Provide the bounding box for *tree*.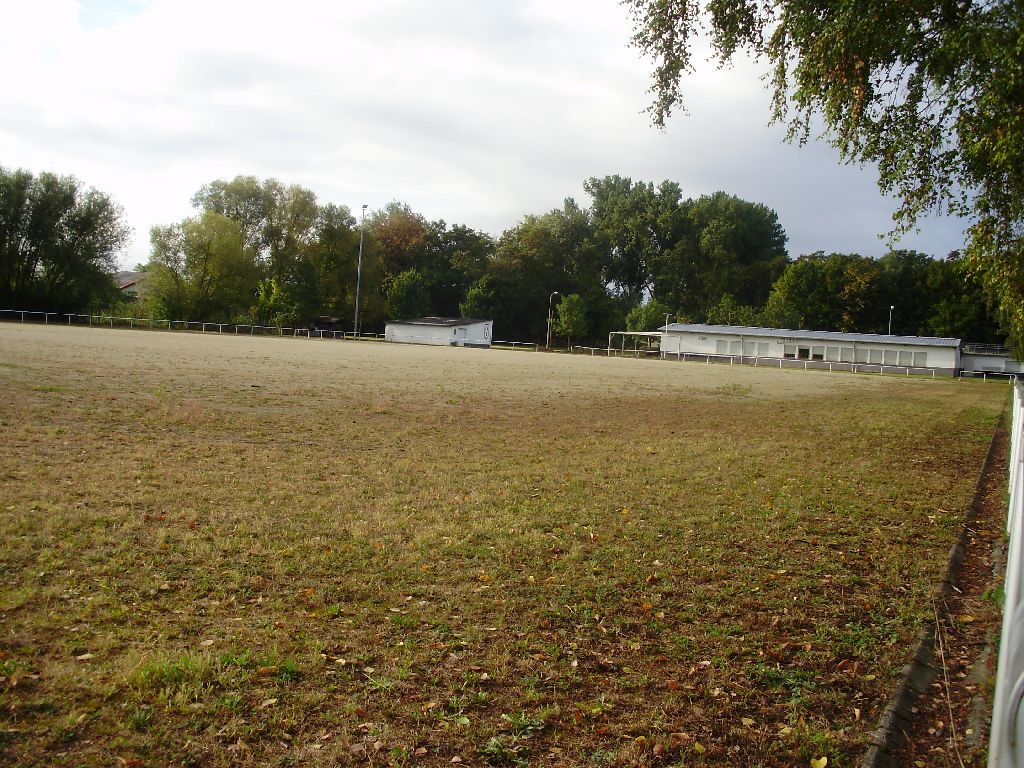
[263, 256, 328, 332].
